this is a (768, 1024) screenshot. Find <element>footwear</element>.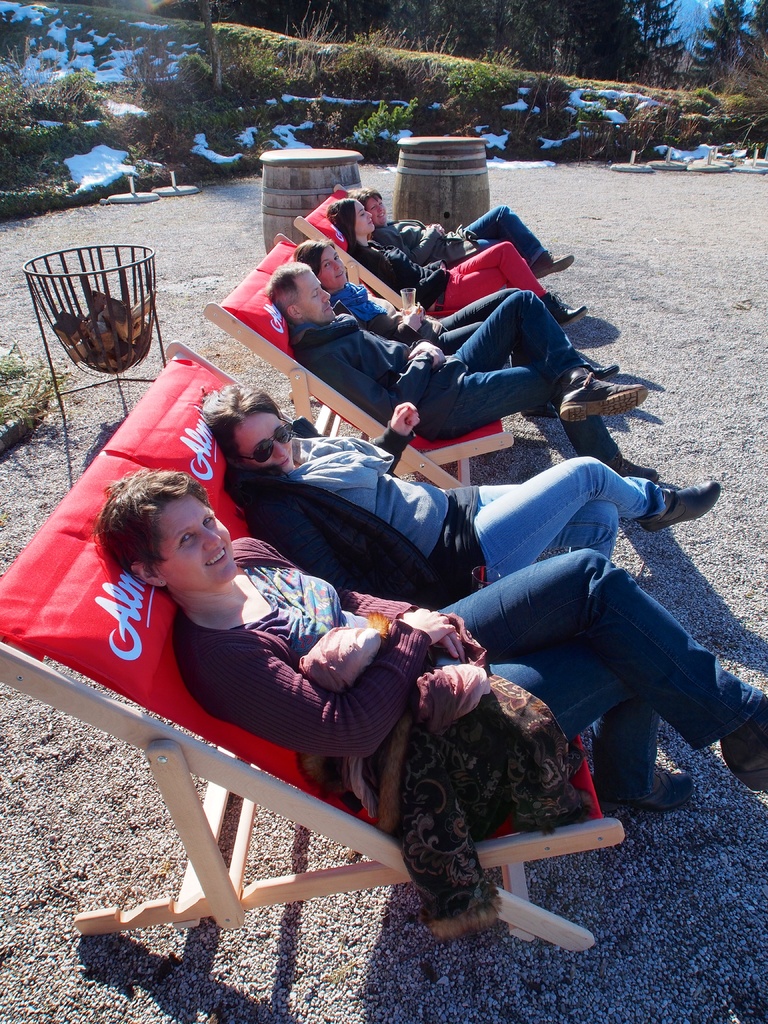
Bounding box: (594, 365, 622, 378).
